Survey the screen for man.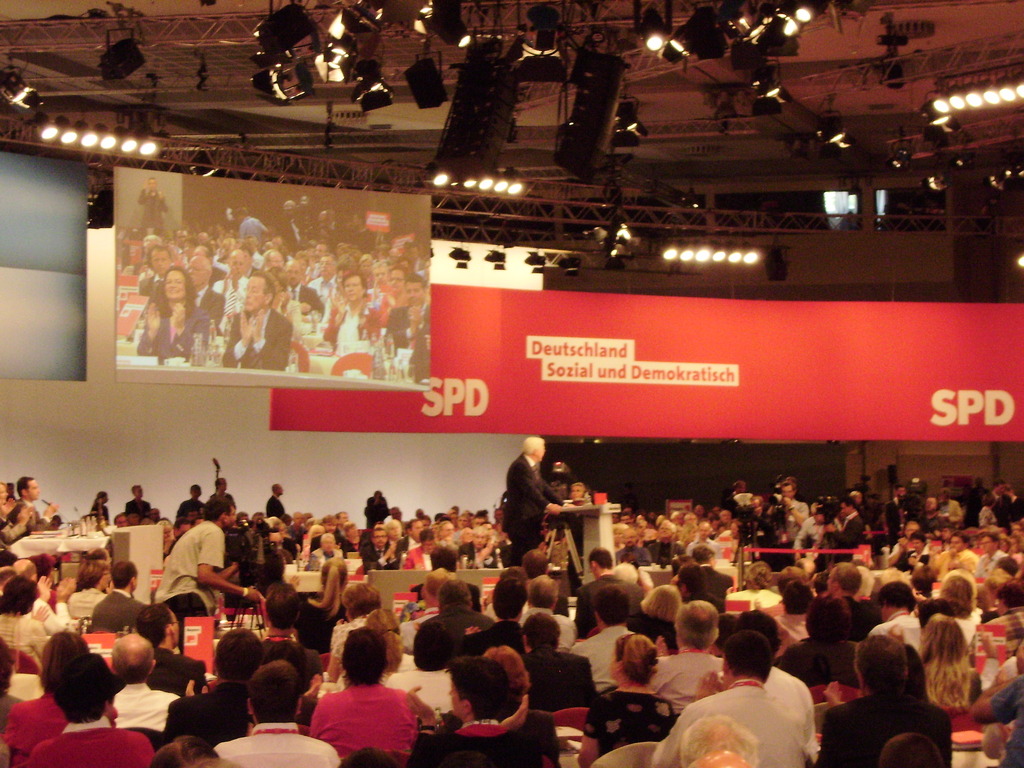
Survey found: (849,492,867,527).
